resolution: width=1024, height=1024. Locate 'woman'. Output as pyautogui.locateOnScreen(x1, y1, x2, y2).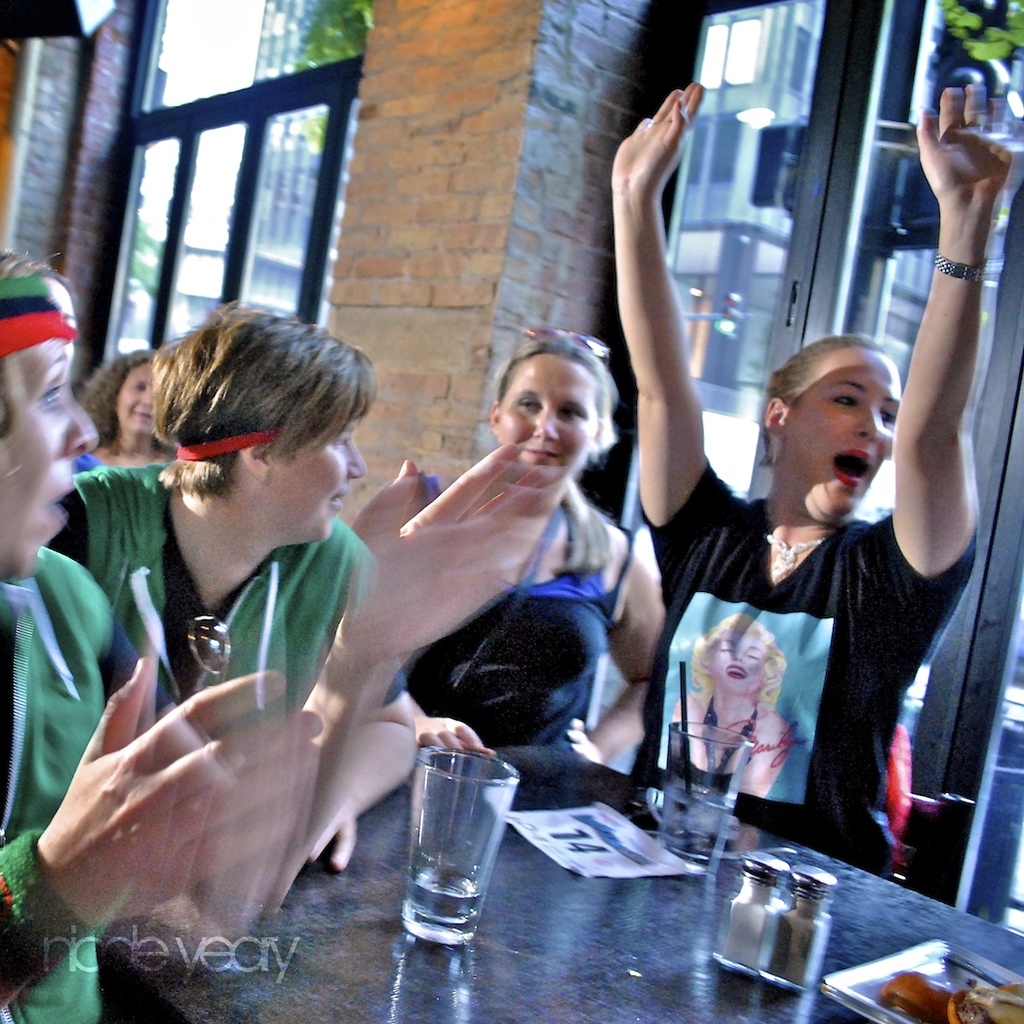
pyautogui.locateOnScreen(596, 73, 985, 901).
